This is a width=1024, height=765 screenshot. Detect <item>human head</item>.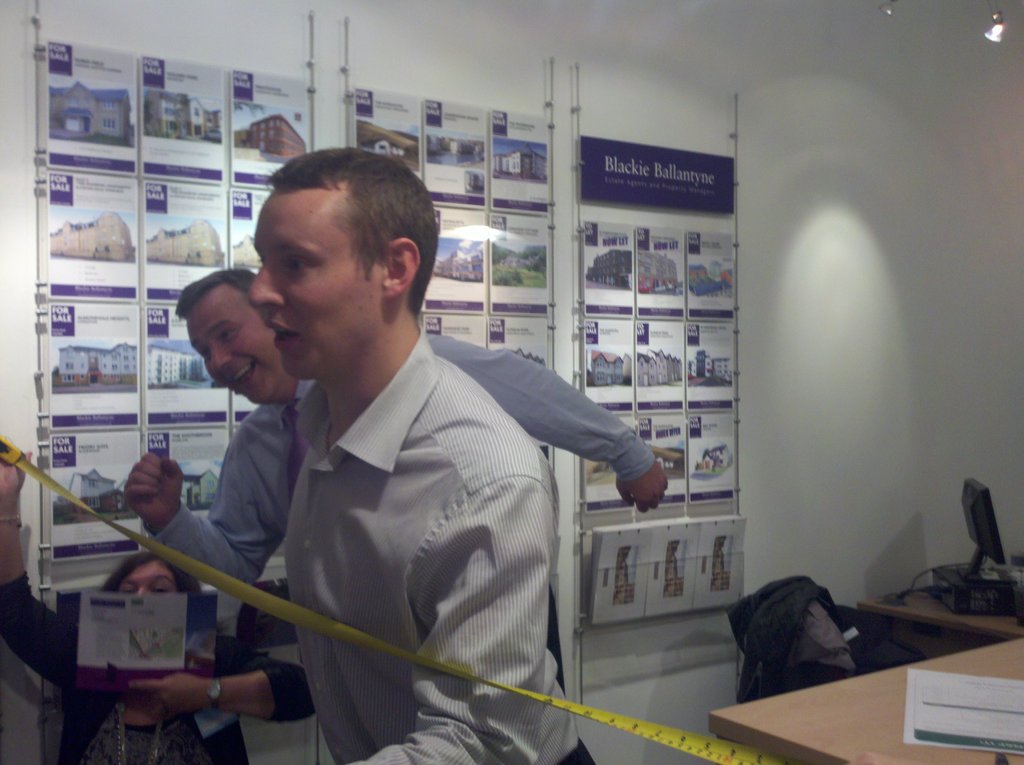
[223, 143, 438, 382].
